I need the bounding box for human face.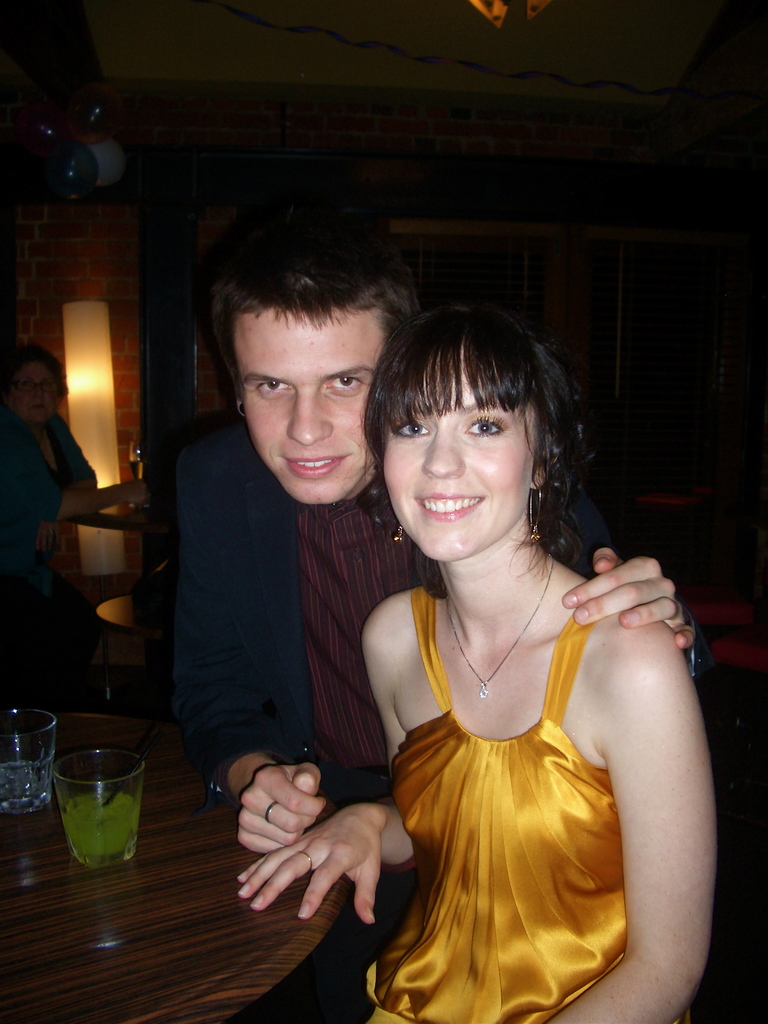
Here it is: (x1=238, y1=318, x2=381, y2=502).
